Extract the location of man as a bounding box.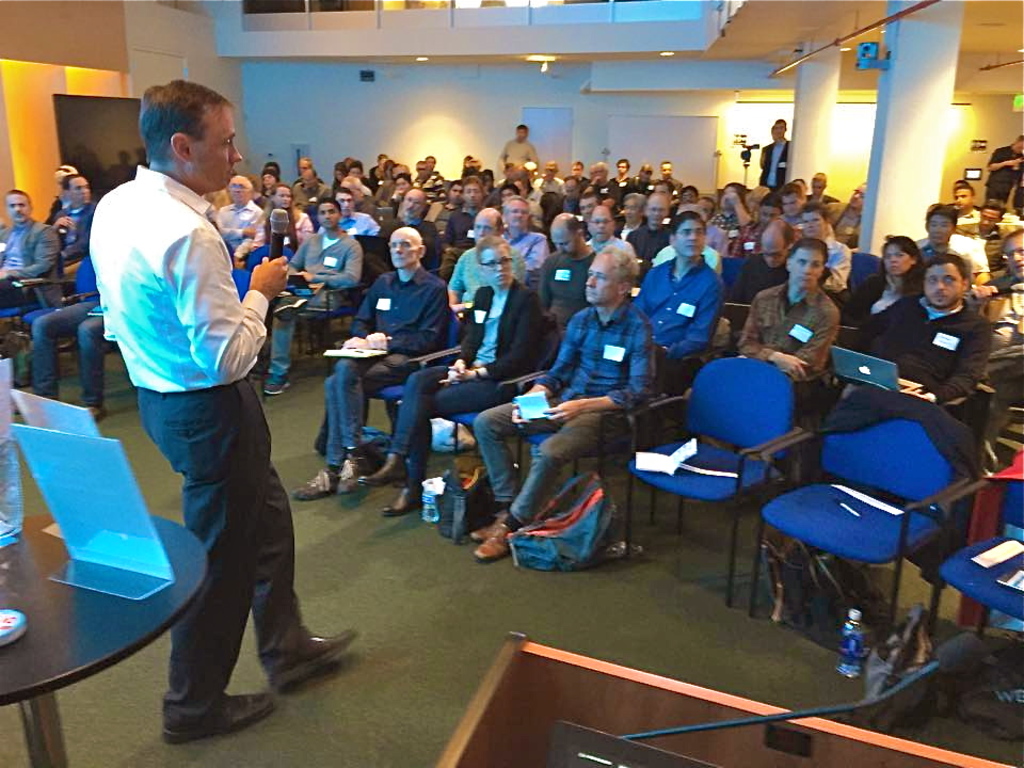
rect(363, 151, 390, 181).
